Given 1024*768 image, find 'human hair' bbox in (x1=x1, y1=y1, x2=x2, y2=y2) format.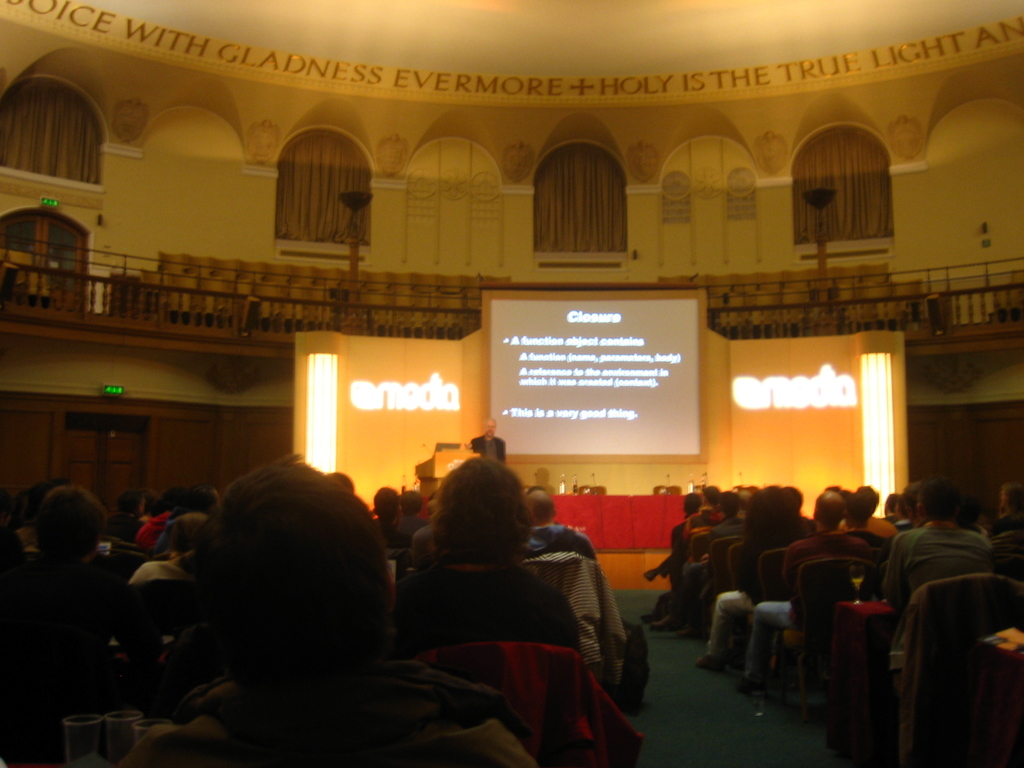
(x1=682, y1=495, x2=702, y2=518).
